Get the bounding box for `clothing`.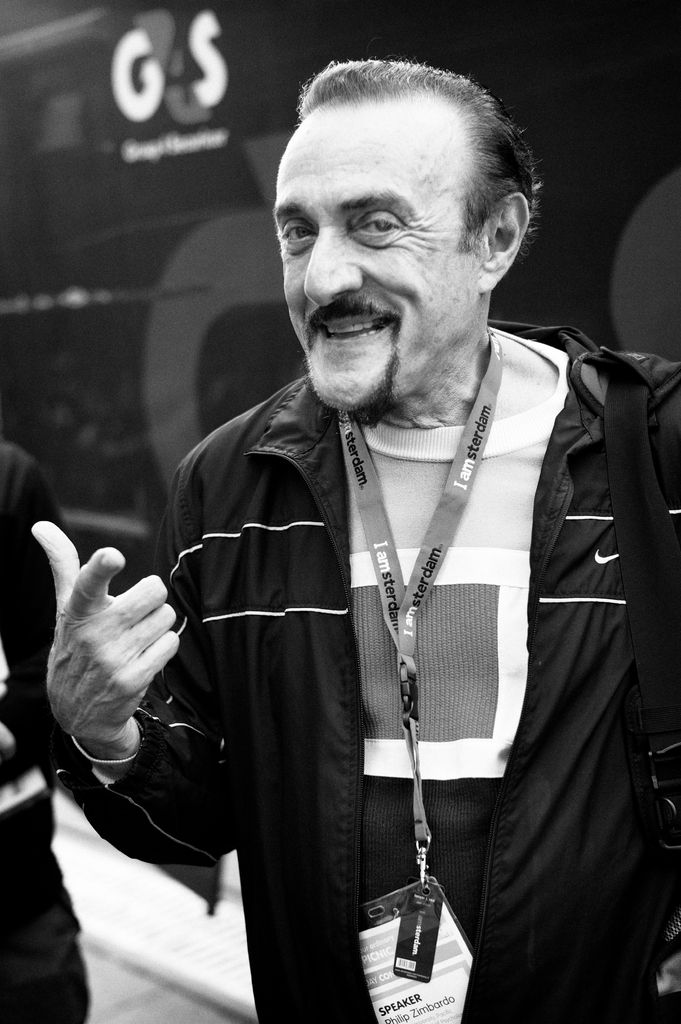
rect(62, 310, 680, 1023).
